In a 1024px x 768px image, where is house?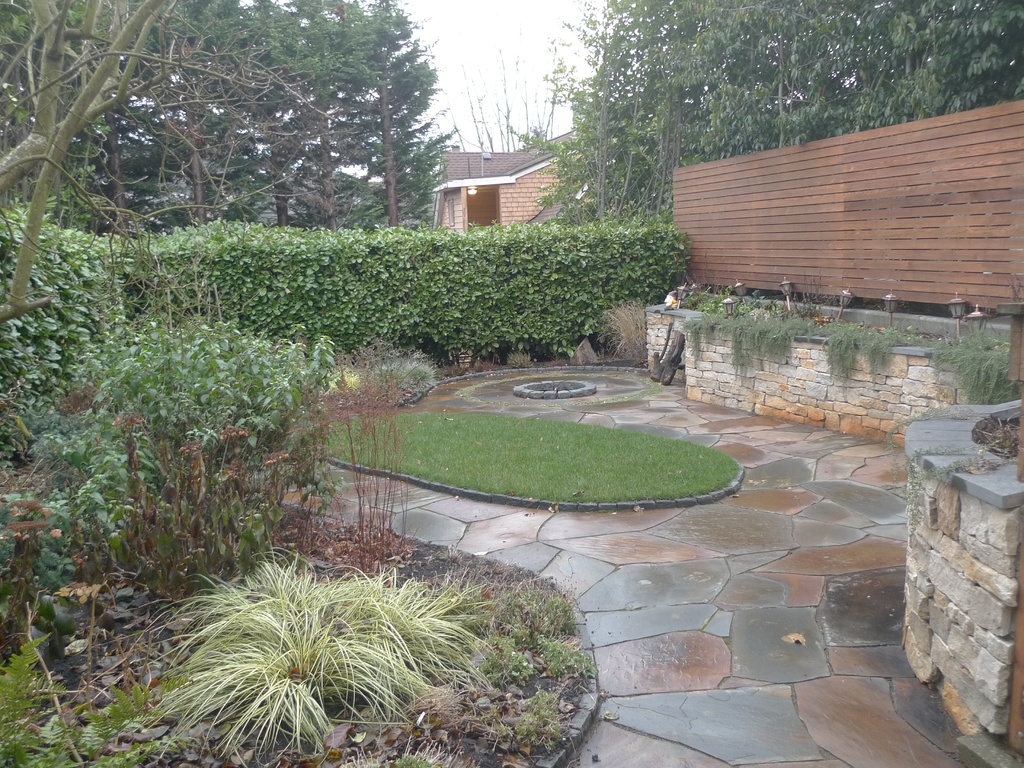
[422,131,567,225].
